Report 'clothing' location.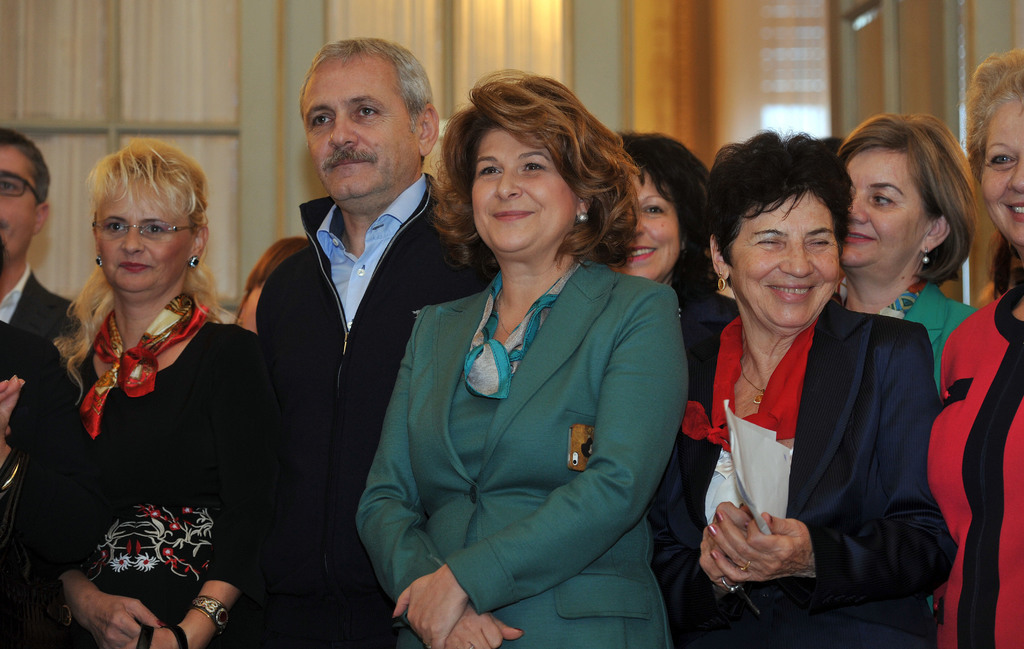
Report: x1=648, y1=297, x2=956, y2=648.
